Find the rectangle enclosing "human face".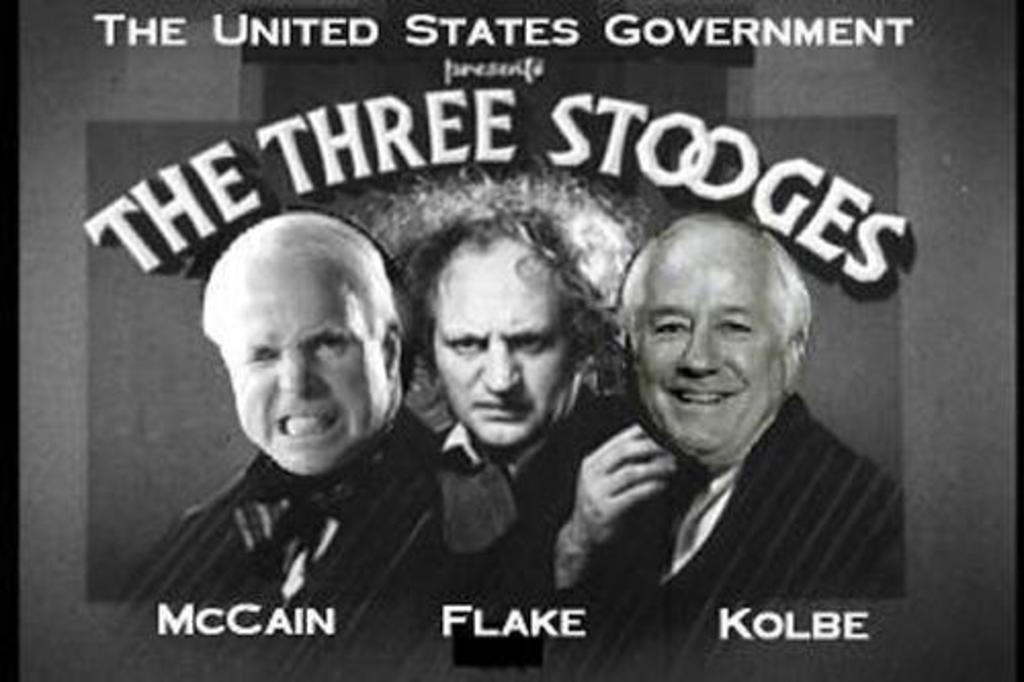
box(209, 240, 391, 475).
